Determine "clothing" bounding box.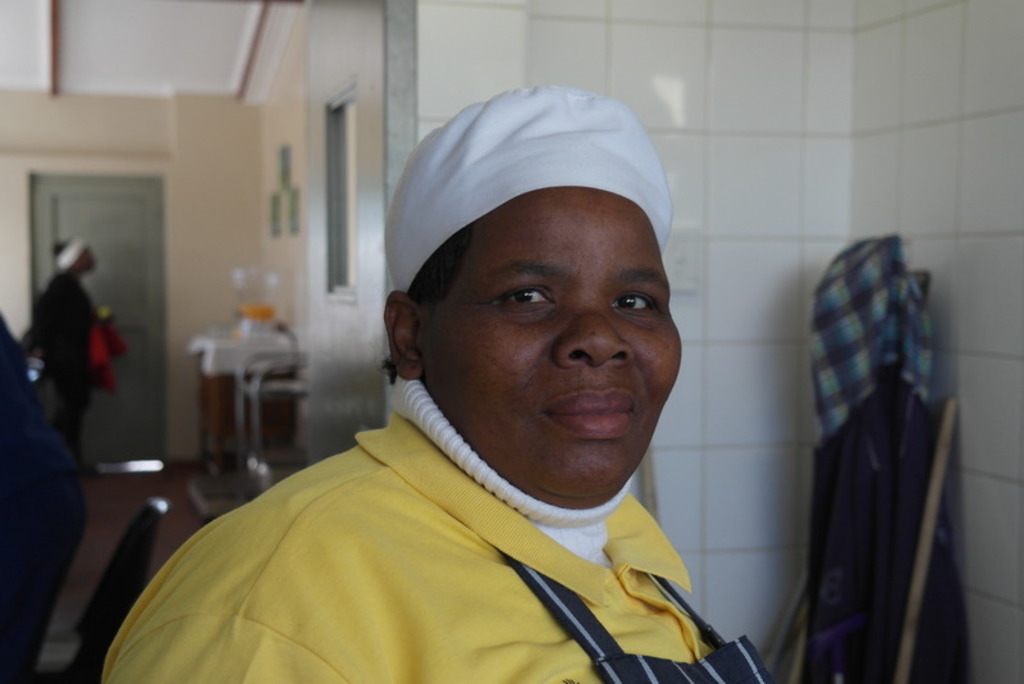
Determined: x1=96 y1=361 x2=756 y2=680.
